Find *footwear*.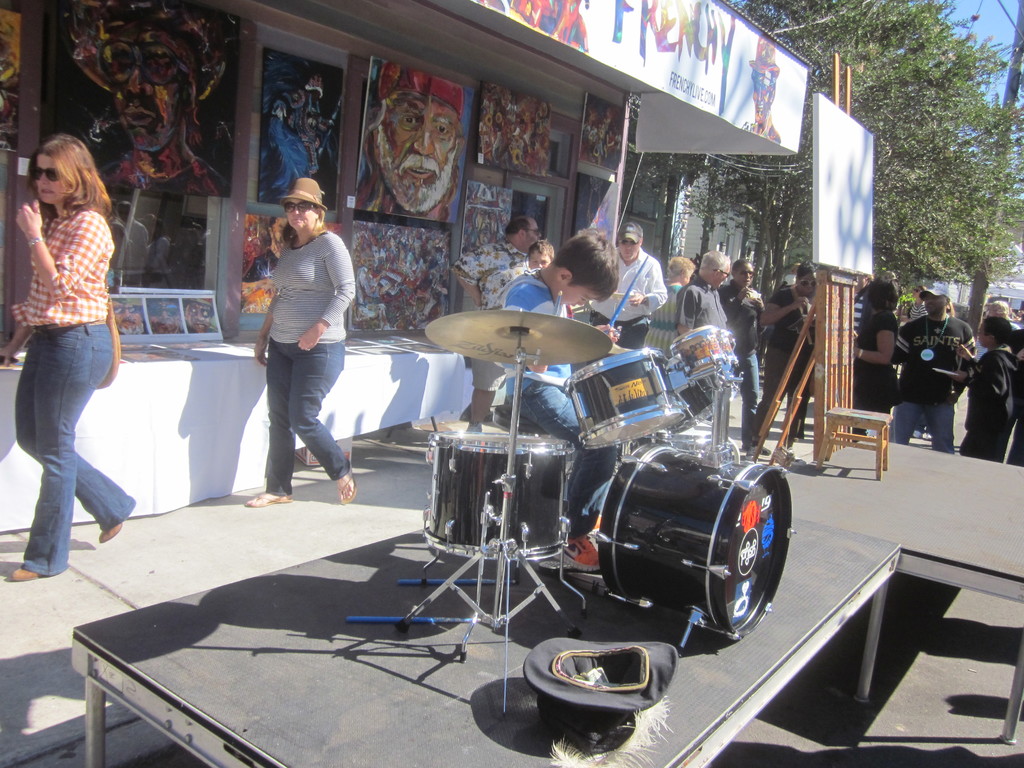
(left=339, top=461, right=359, bottom=506).
